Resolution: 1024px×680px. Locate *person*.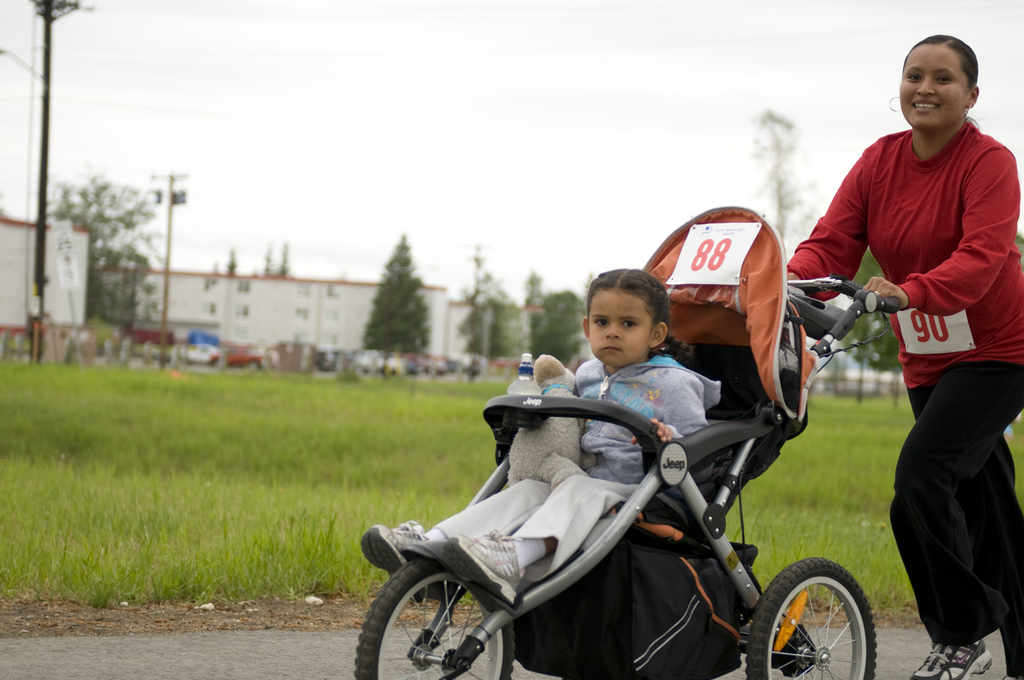
left=362, top=264, right=719, bottom=615.
